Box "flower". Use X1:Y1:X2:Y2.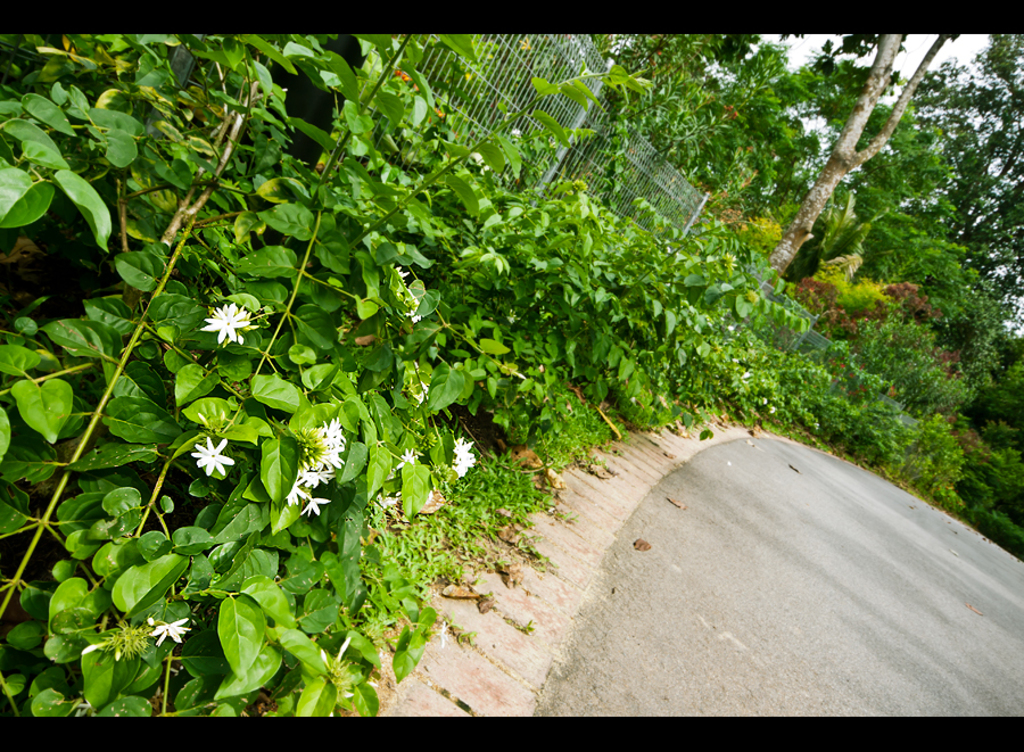
196:300:249:340.
